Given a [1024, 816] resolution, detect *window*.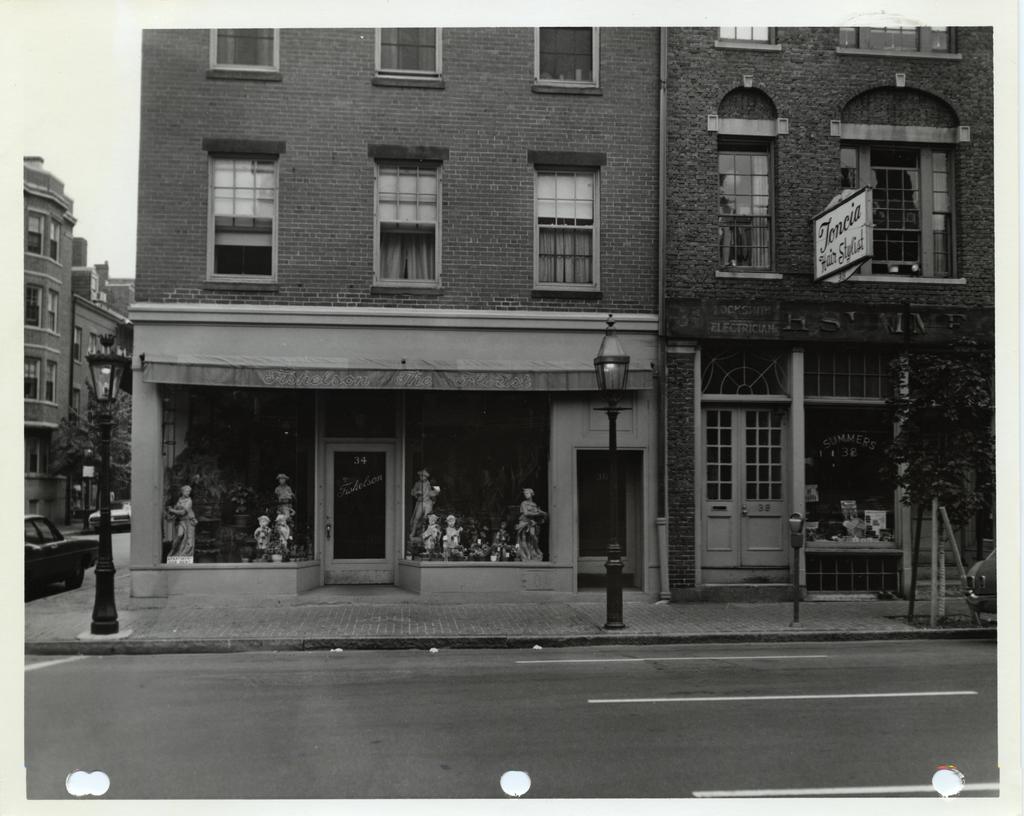
detection(25, 215, 58, 263).
